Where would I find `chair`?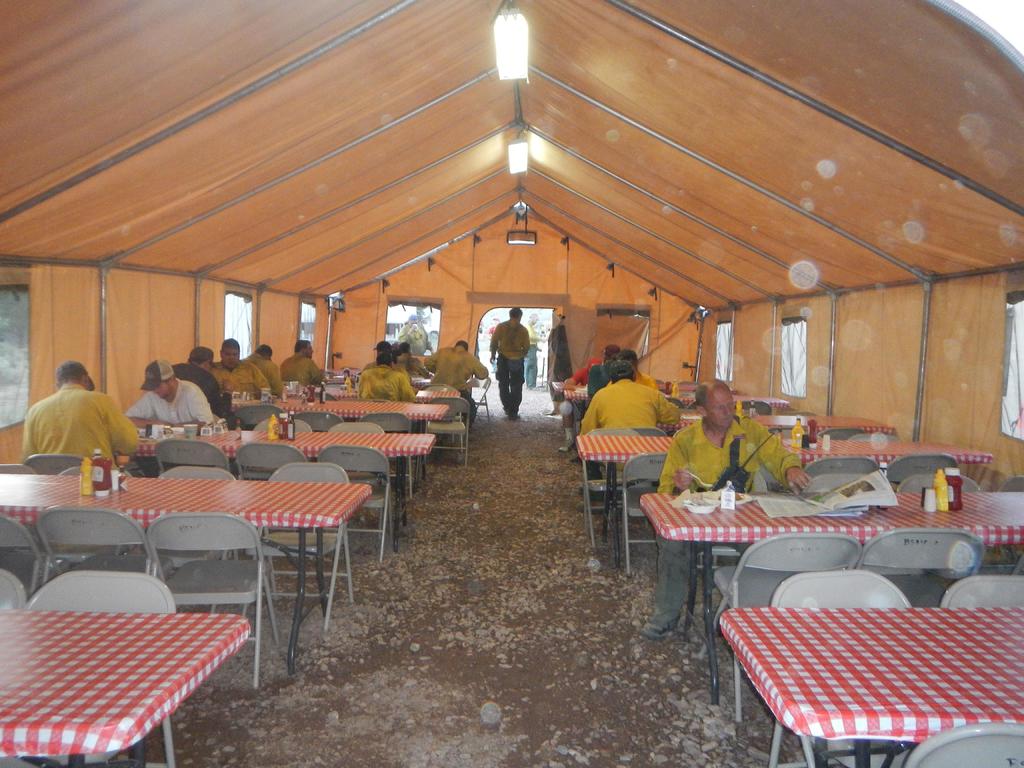
At (20,566,175,767).
